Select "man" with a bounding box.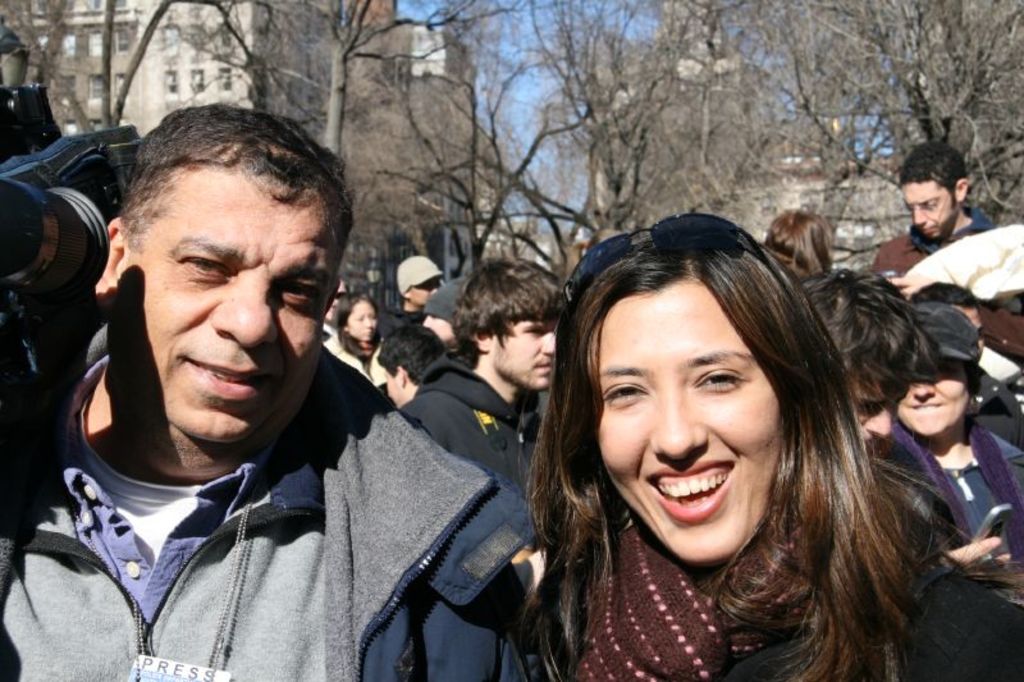
795/262/1014/580.
